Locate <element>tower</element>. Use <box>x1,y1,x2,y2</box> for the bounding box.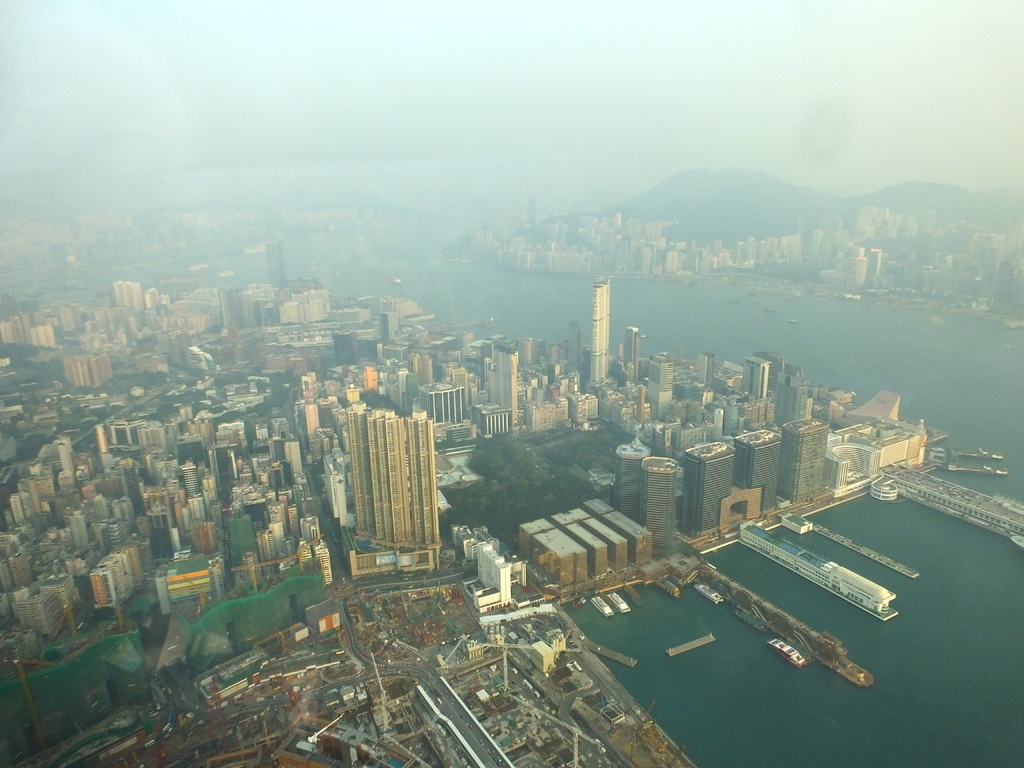
<box>675,442,735,541</box>.
